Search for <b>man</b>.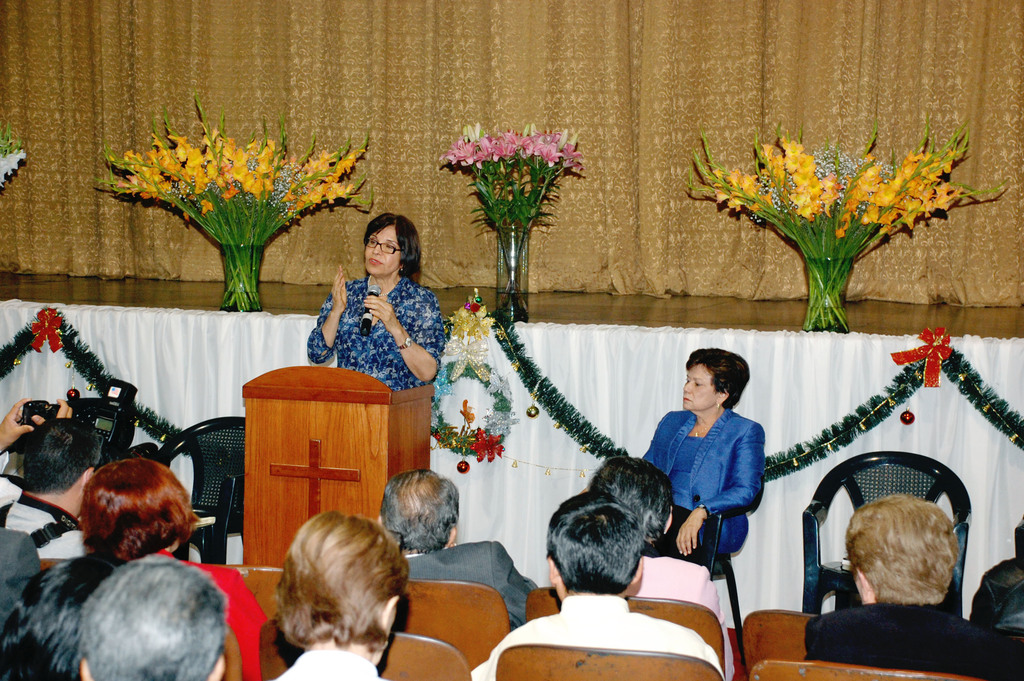
Found at region(79, 553, 223, 680).
